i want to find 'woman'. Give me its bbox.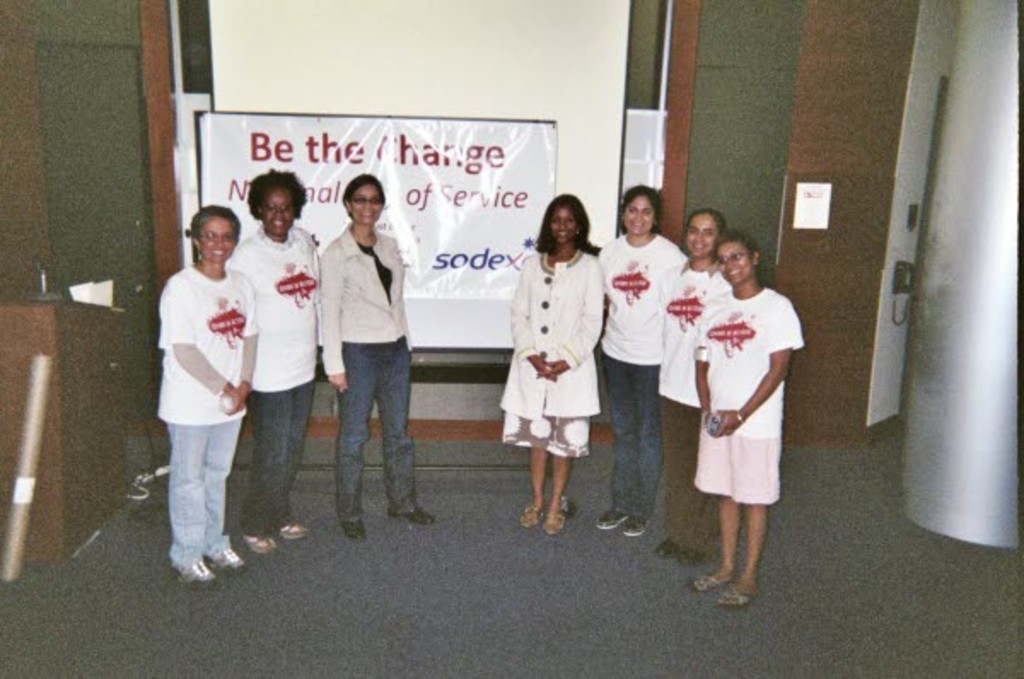
locate(222, 169, 319, 556).
